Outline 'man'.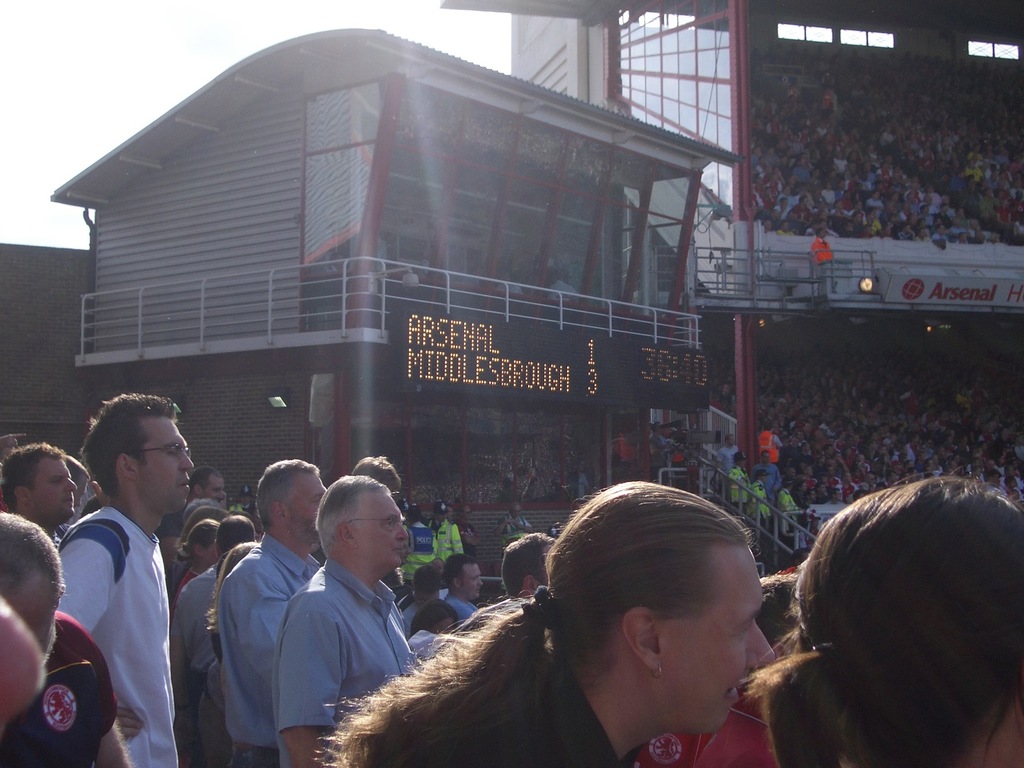
Outline: bbox=(166, 516, 259, 767).
